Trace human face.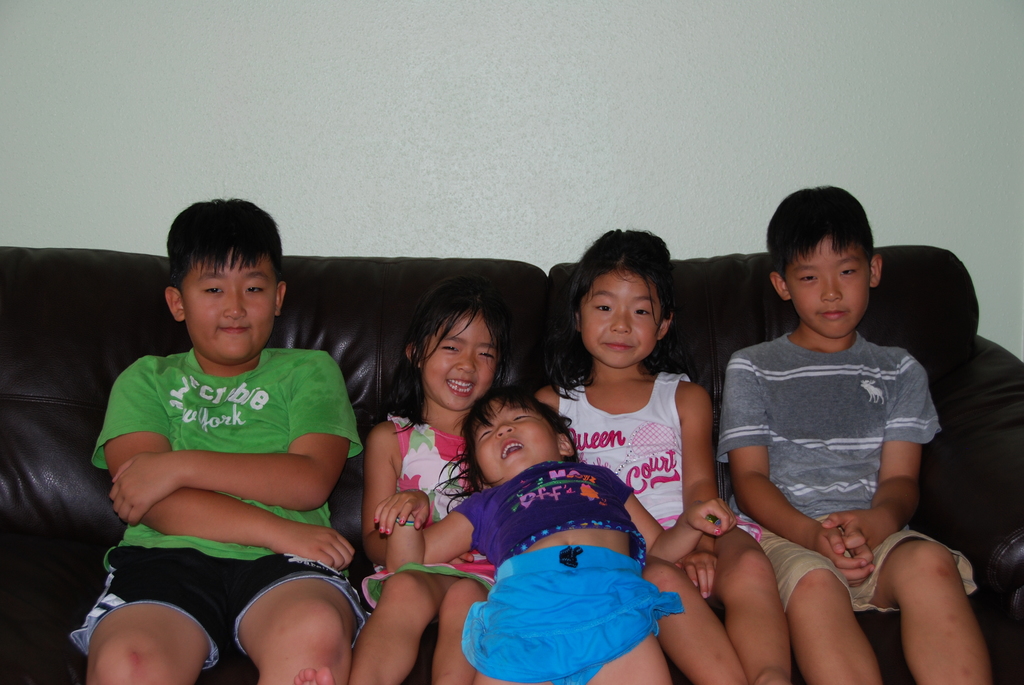
Traced to 780:233:871:340.
